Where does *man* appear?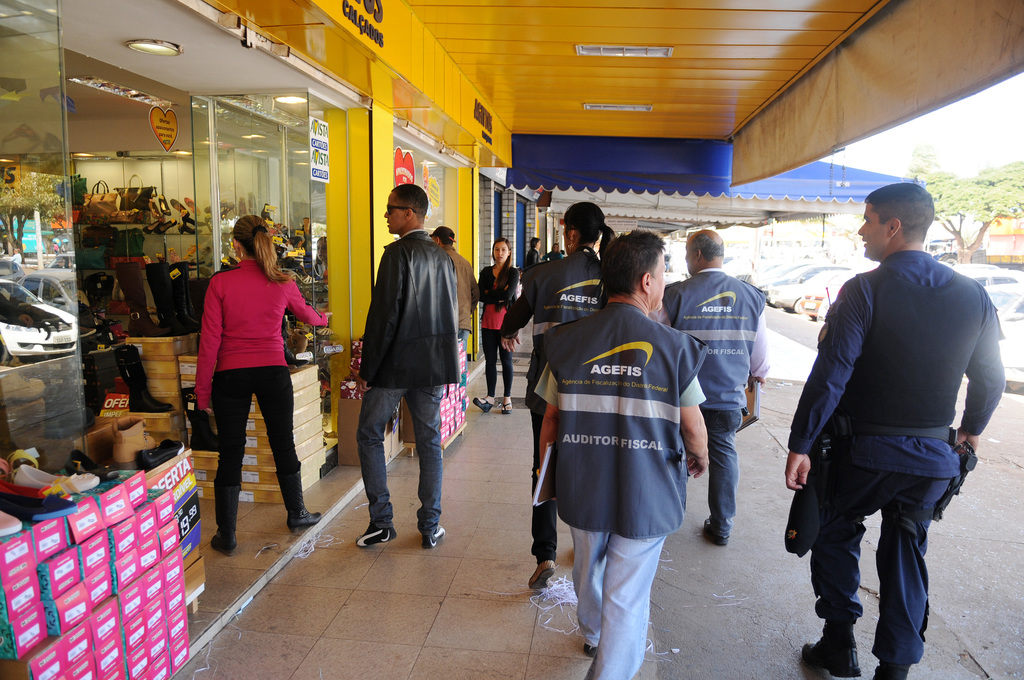
Appears at <box>661,229,776,547</box>.
